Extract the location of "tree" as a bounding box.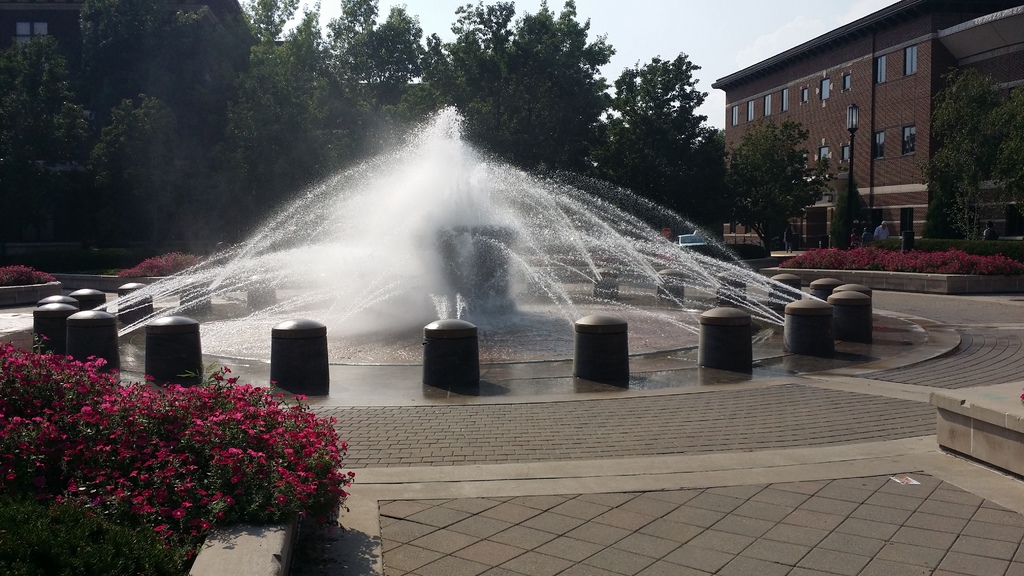
crop(911, 63, 1016, 244).
